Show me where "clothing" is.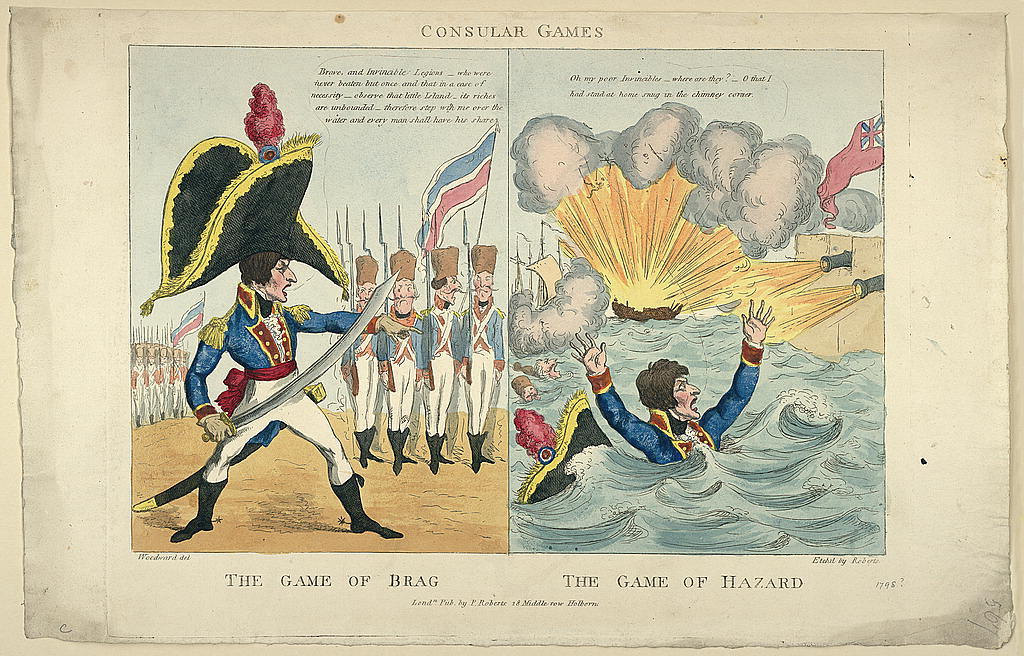
"clothing" is at [335,307,390,428].
